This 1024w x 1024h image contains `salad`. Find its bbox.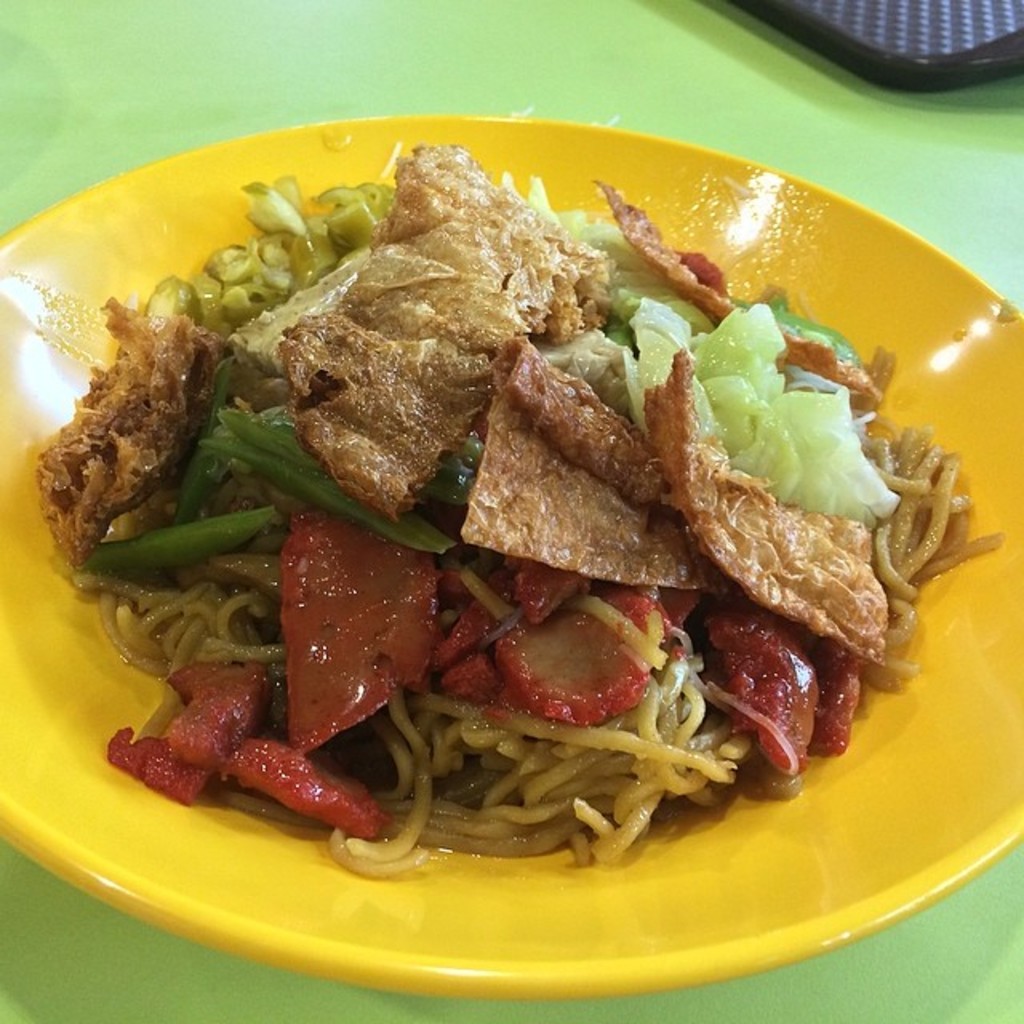
(left=29, top=133, right=910, bottom=832).
